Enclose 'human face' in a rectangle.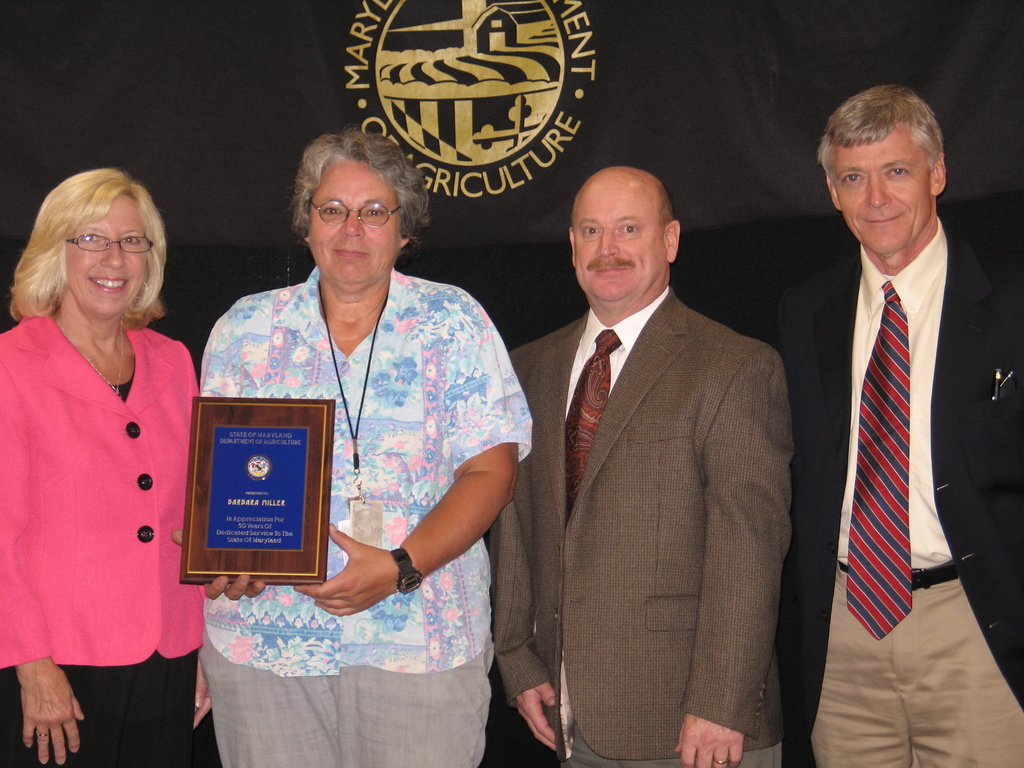
Rect(573, 176, 665, 303).
